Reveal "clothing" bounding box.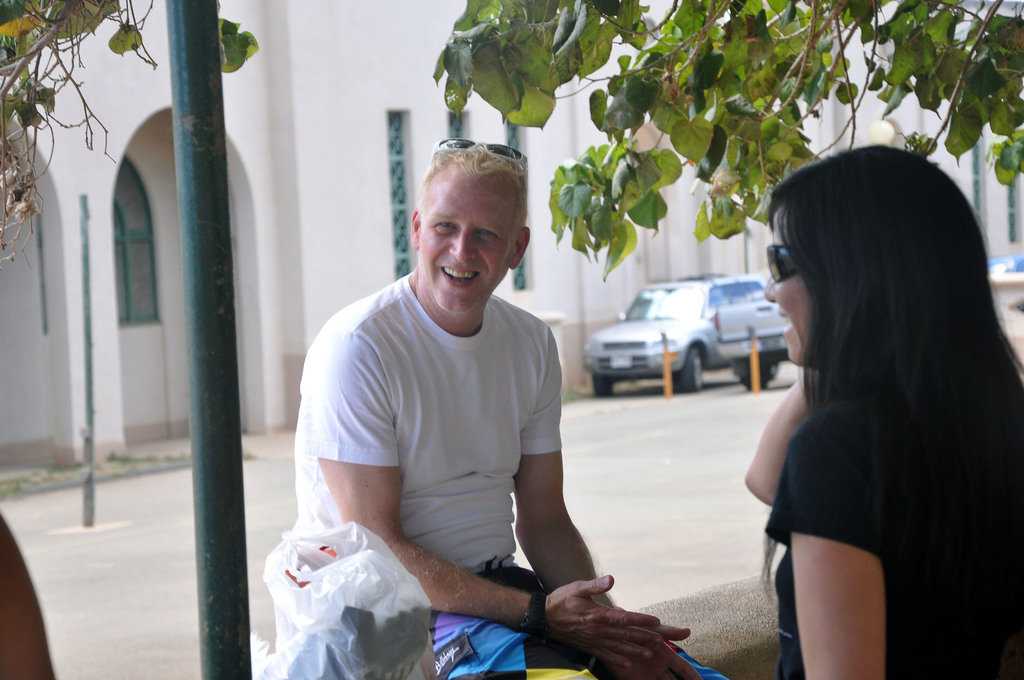
Revealed: rect(776, 404, 1023, 679).
